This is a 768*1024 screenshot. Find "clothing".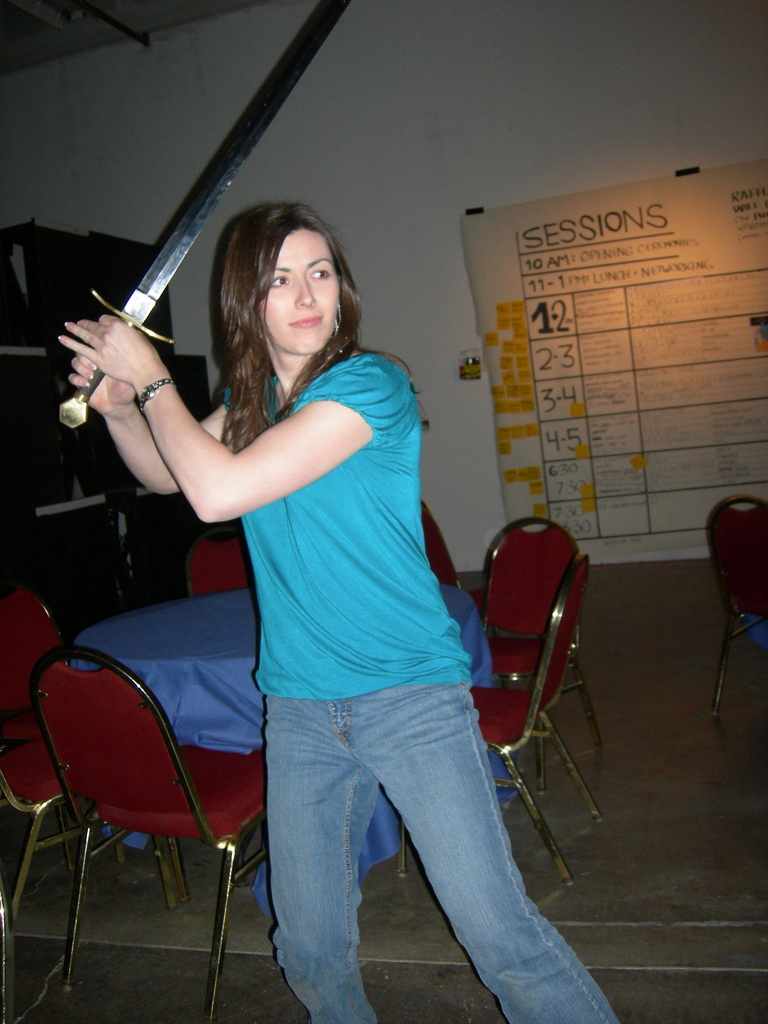
Bounding box: pyautogui.locateOnScreen(265, 685, 629, 1023).
